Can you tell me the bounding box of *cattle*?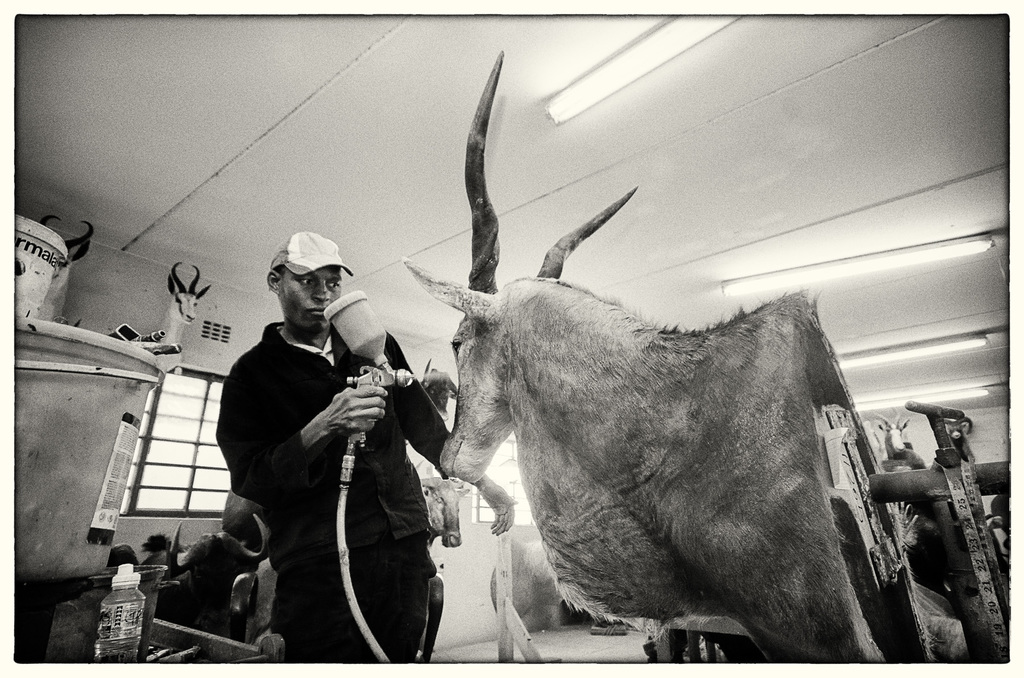
x1=414 y1=462 x2=464 y2=551.
